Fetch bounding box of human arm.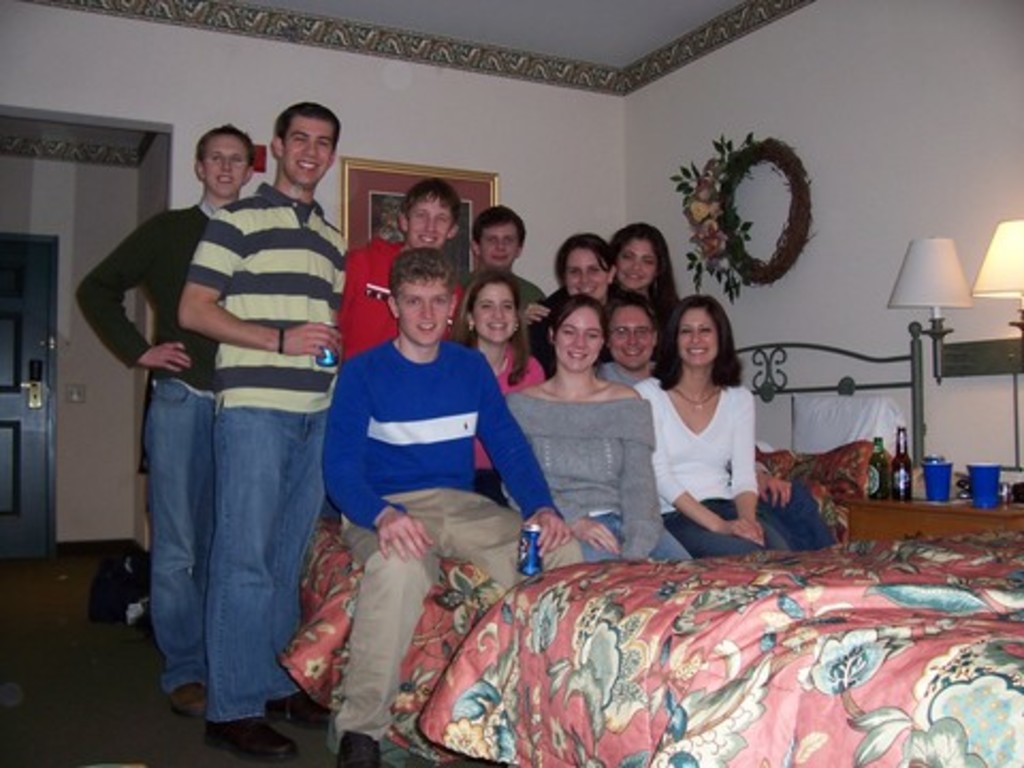
Bbox: rect(572, 516, 614, 550).
